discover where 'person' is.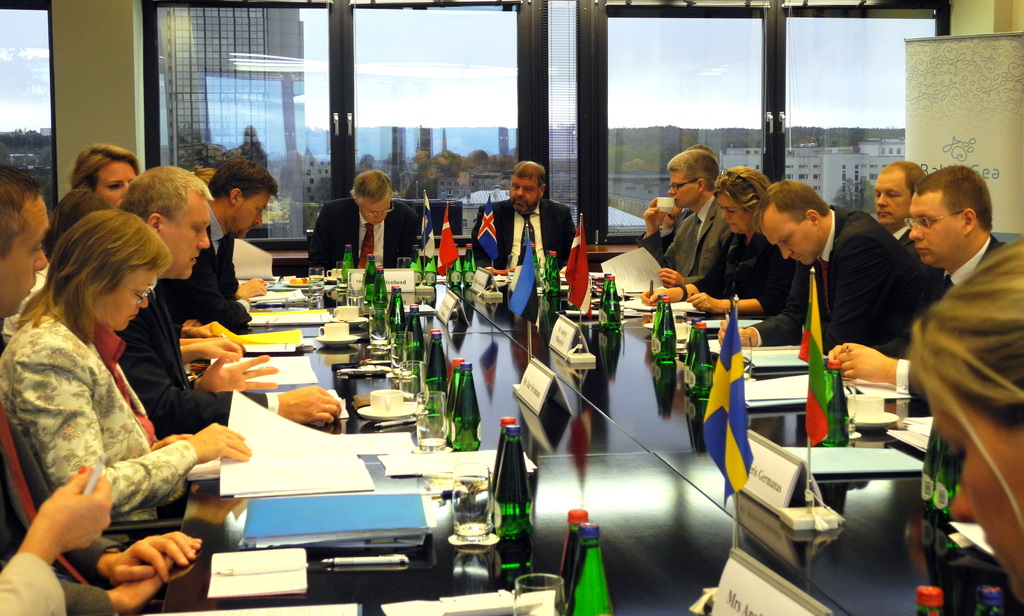
Discovered at bbox=[16, 194, 227, 599].
